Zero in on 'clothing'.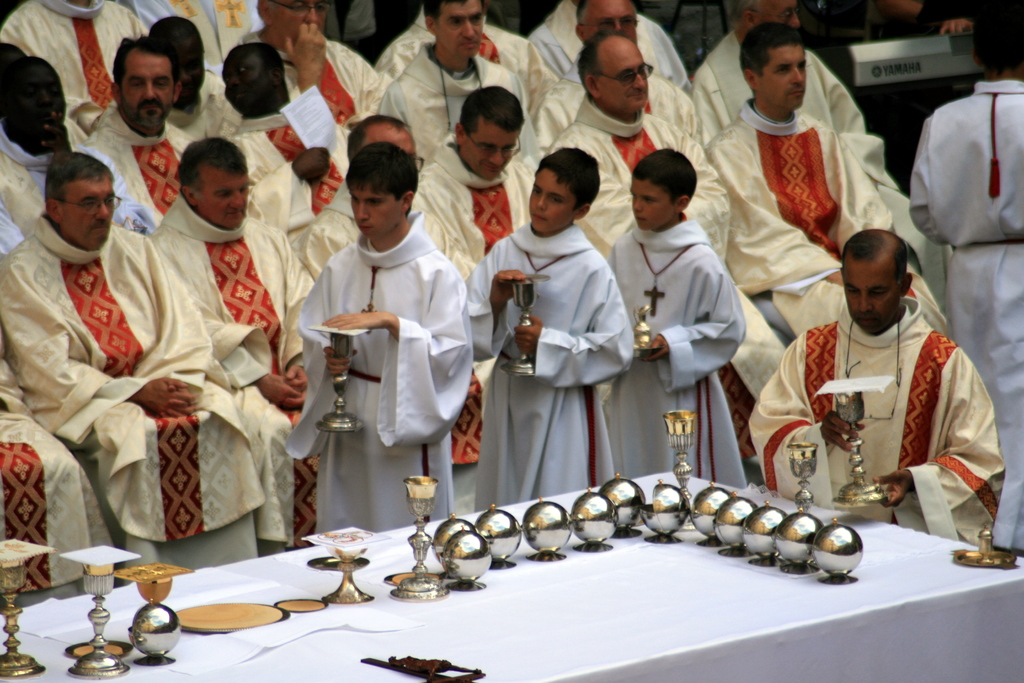
Zeroed in: <region>534, 55, 719, 183</region>.
